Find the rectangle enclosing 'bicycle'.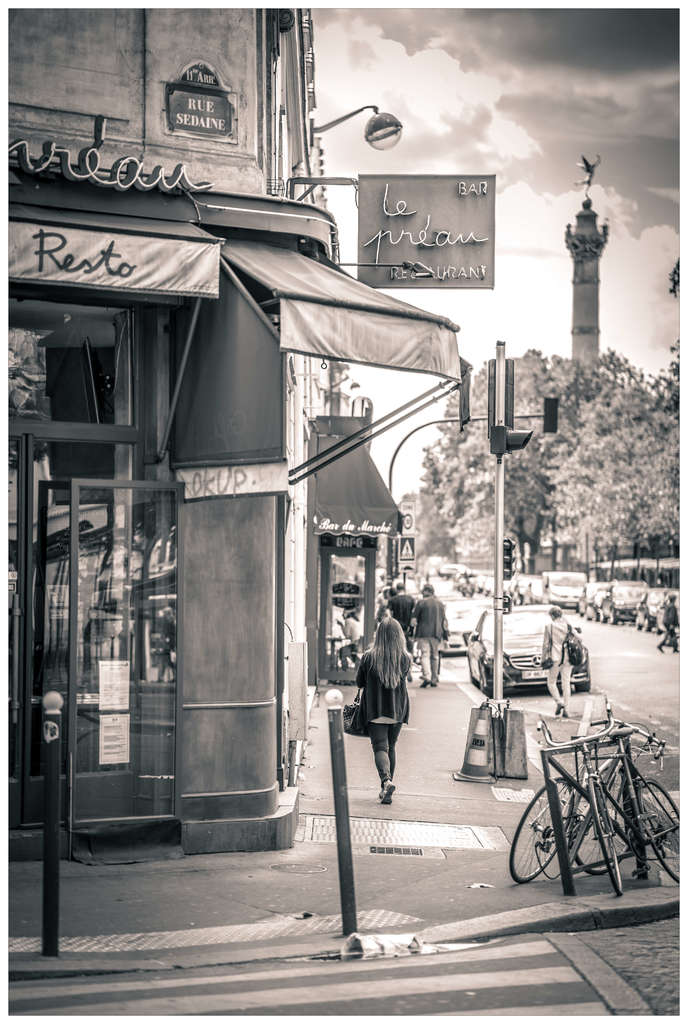
locate(507, 726, 620, 881).
